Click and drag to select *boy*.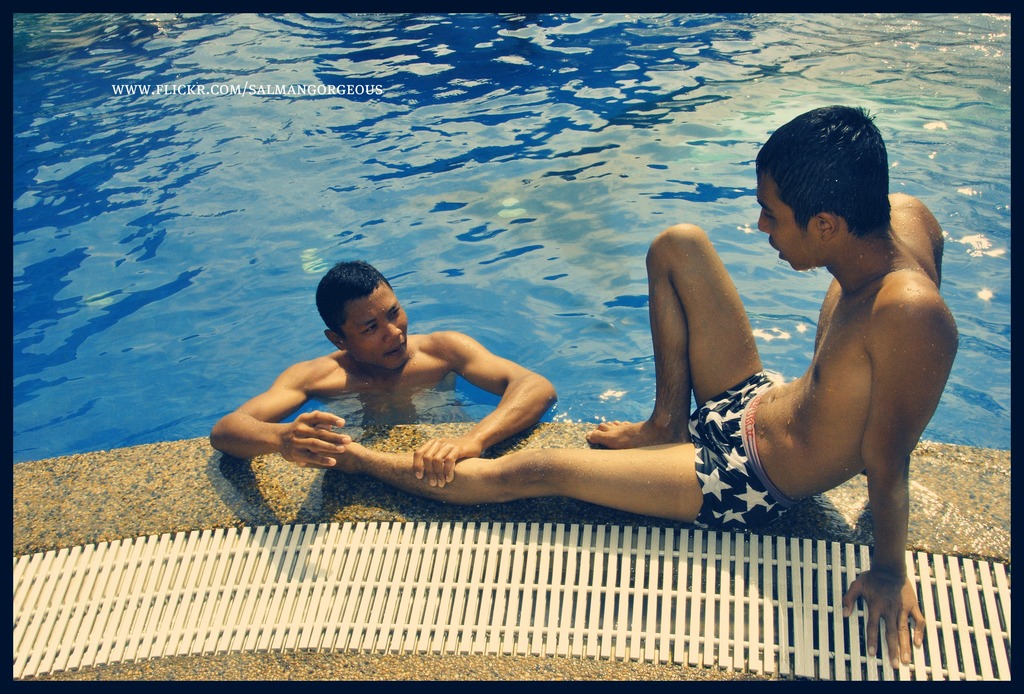
Selection: [301,101,971,669].
